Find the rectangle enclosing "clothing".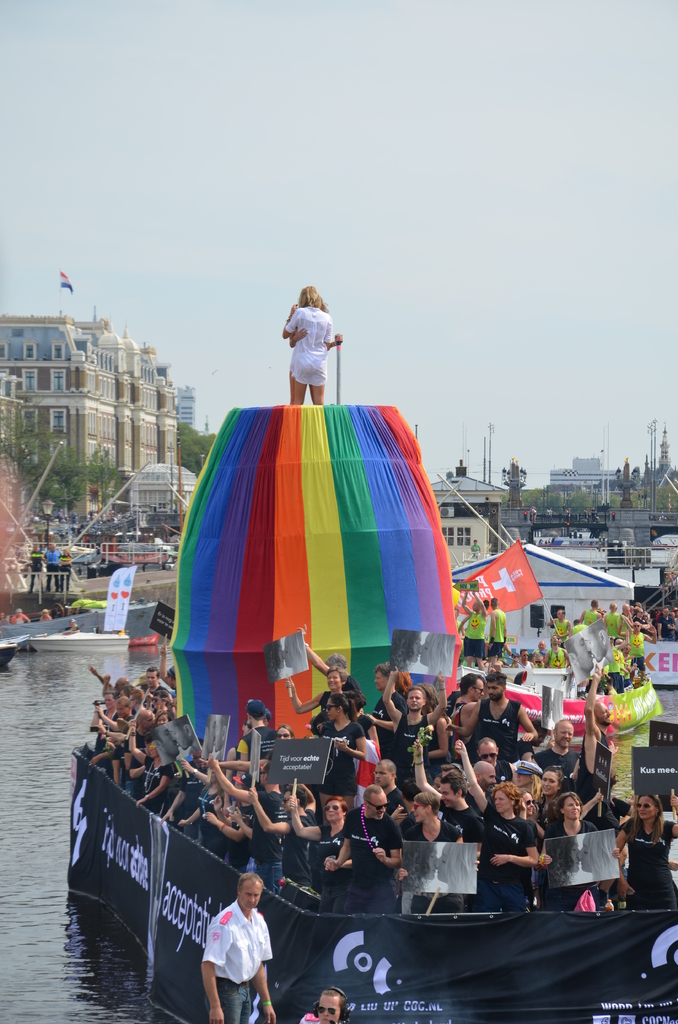
{"left": 202, "top": 890, "right": 275, "bottom": 1004}.
